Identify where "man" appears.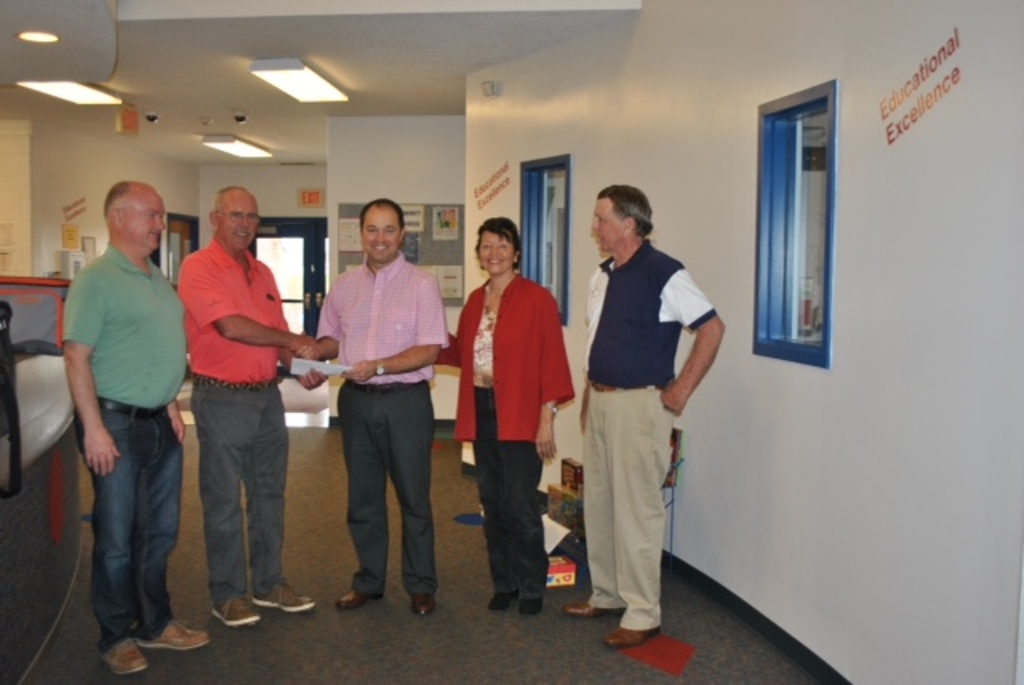
Appears at pyautogui.locateOnScreen(557, 181, 725, 651).
